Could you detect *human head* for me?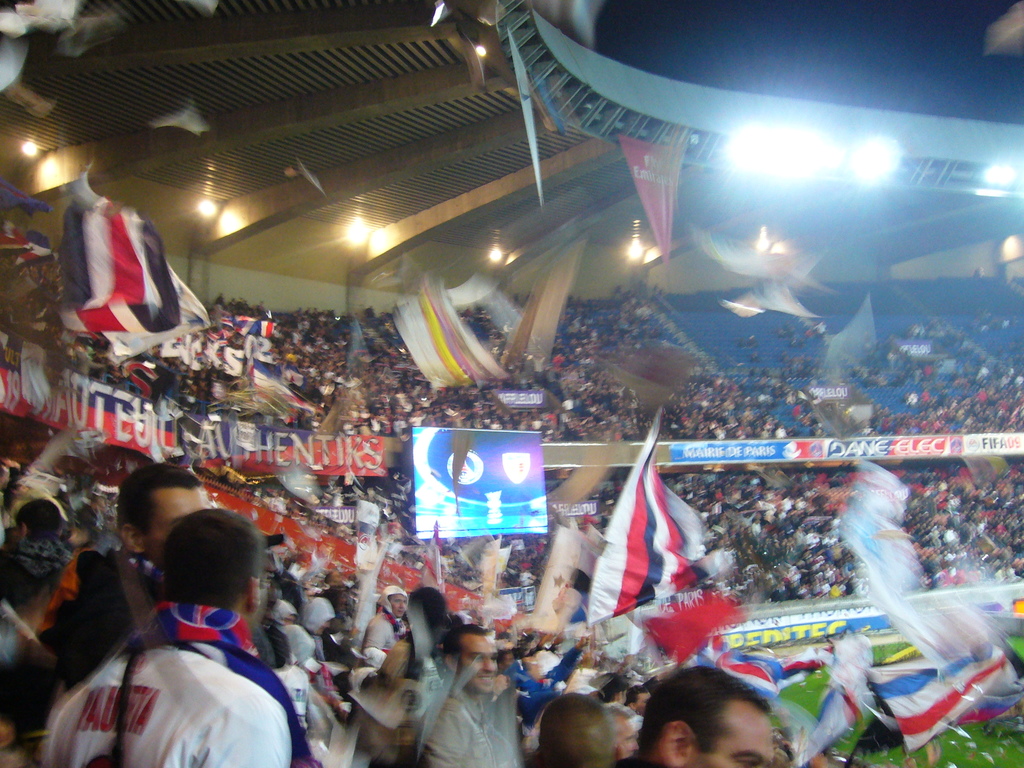
Detection result: (left=444, top=625, right=499, bottom=694).
